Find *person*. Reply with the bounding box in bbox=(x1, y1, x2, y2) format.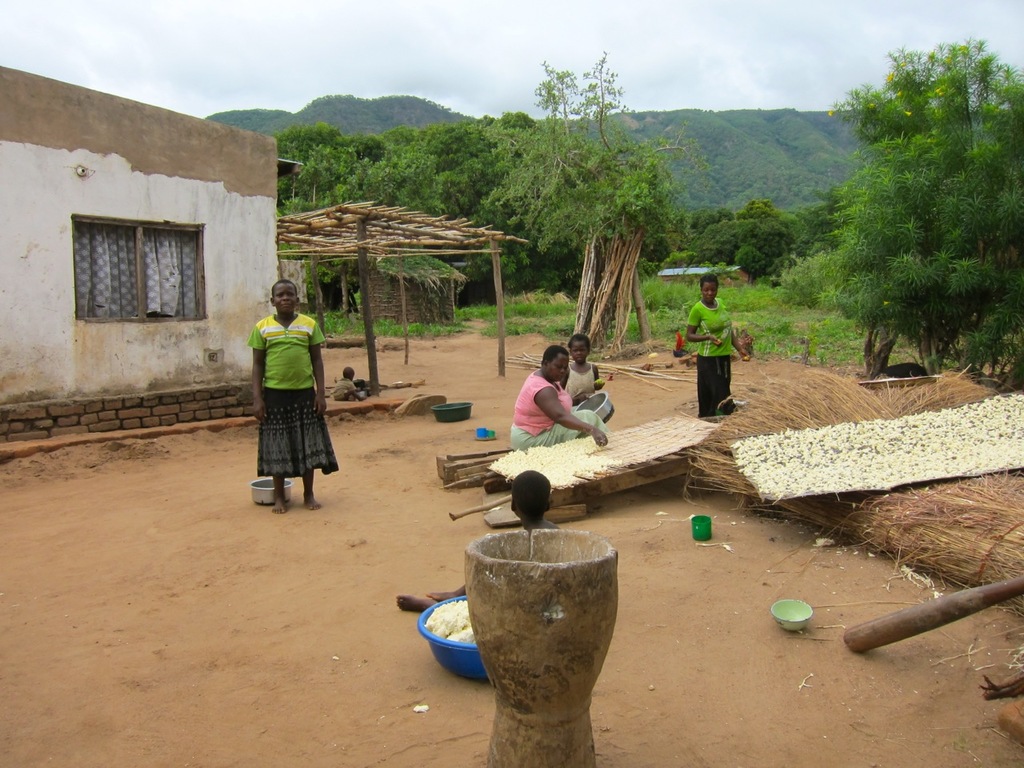
bbox=(510, 346, 610, 447).
